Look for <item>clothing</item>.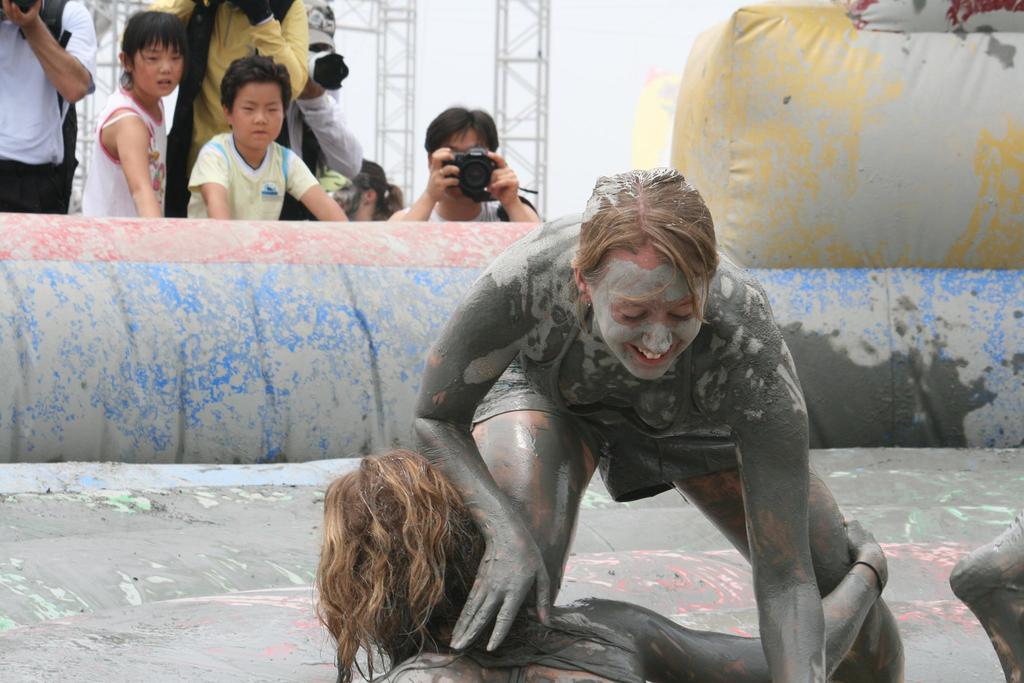
Found: [left=186, top=128, right=326, bottom=220].
